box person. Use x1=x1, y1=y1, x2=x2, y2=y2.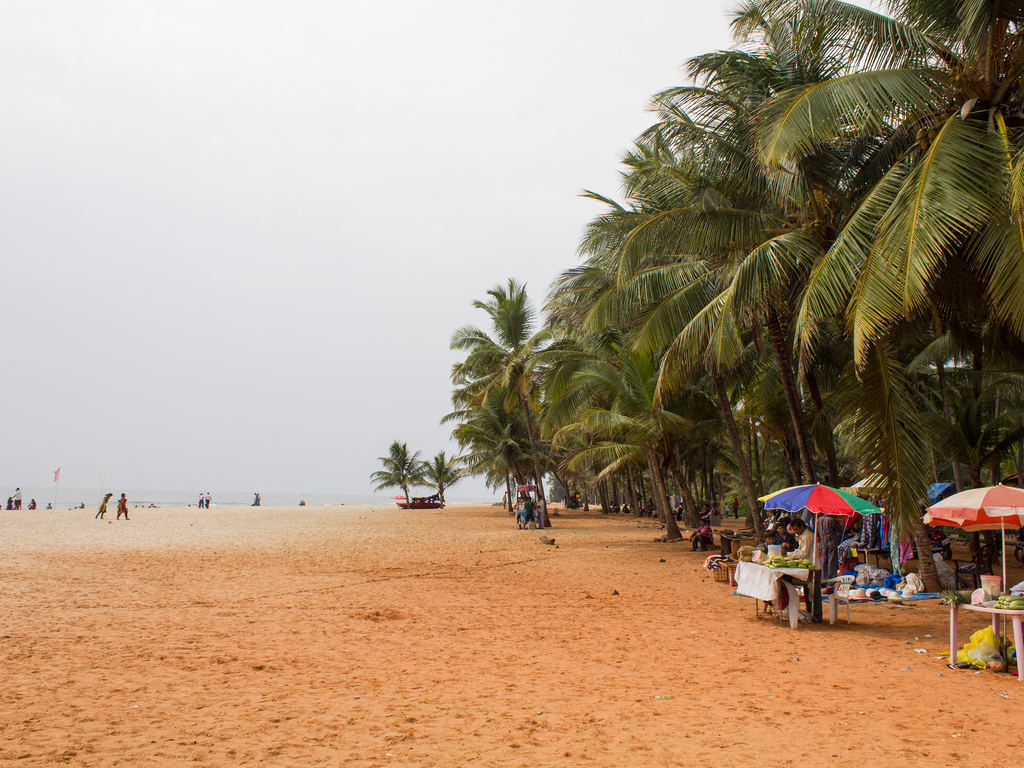
x1=536, y1=495, x2=545, y2=529.
